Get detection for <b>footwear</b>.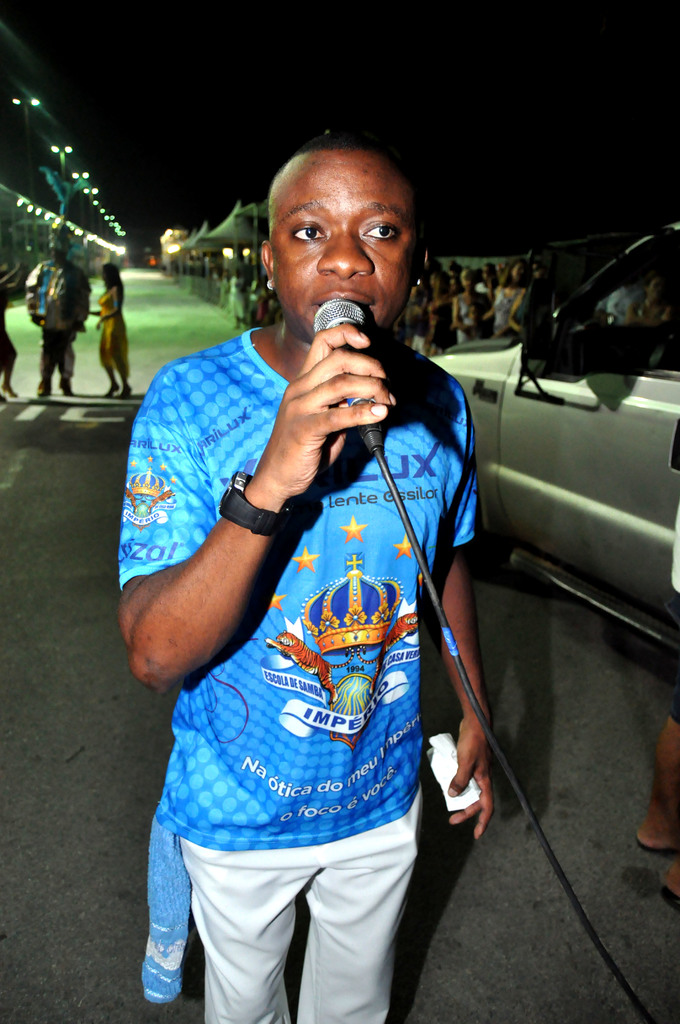
Detection: box=[657, 884, 679, 913].
